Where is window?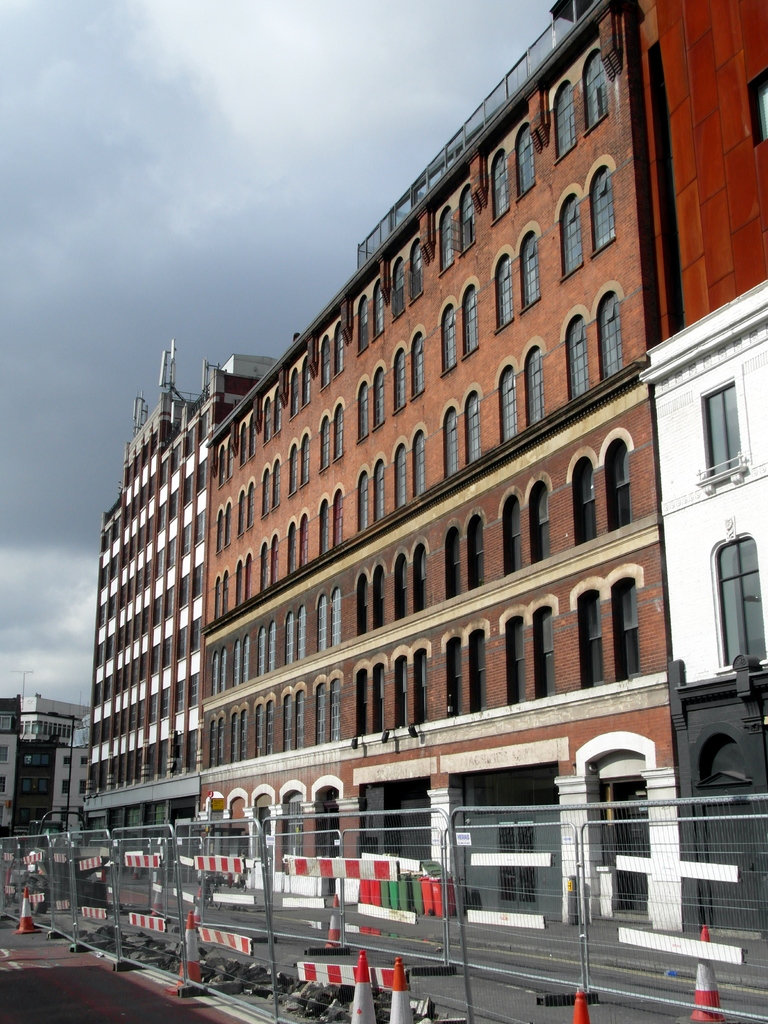
box(253, 703, 265, 757).
